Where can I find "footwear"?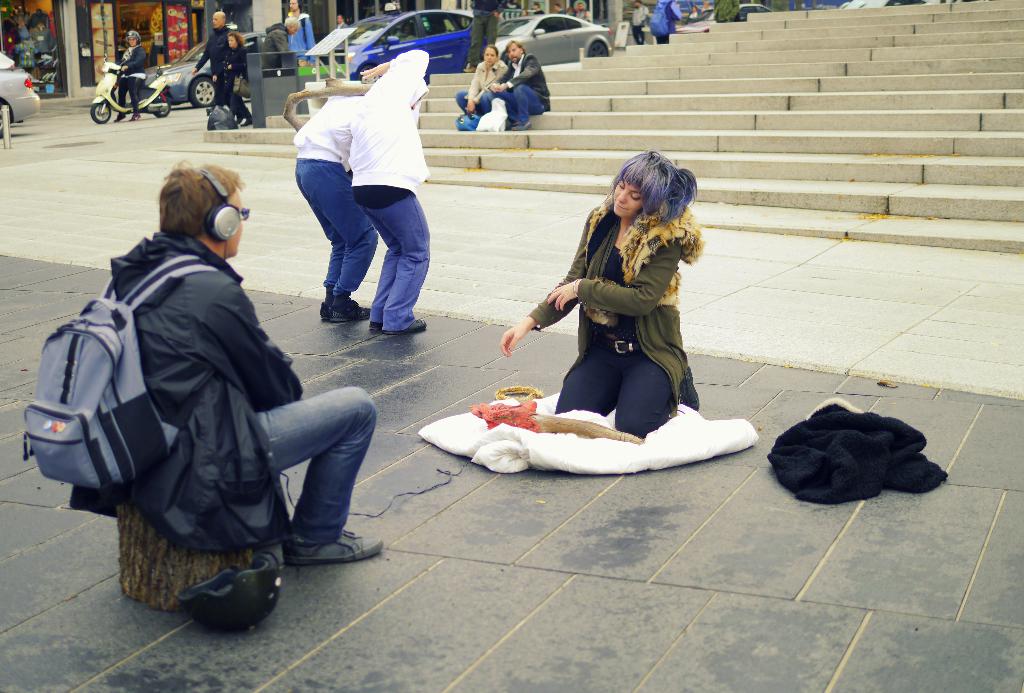
You can find it at 131/113/140/122.
